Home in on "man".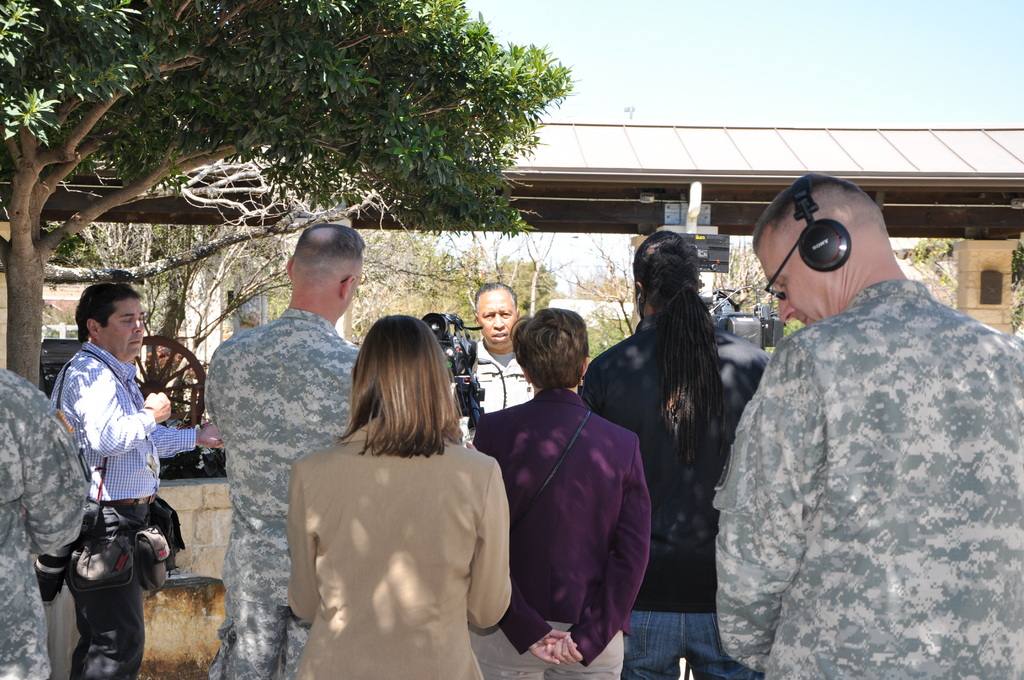
Homed in at (710, 173, 1023, 679).
